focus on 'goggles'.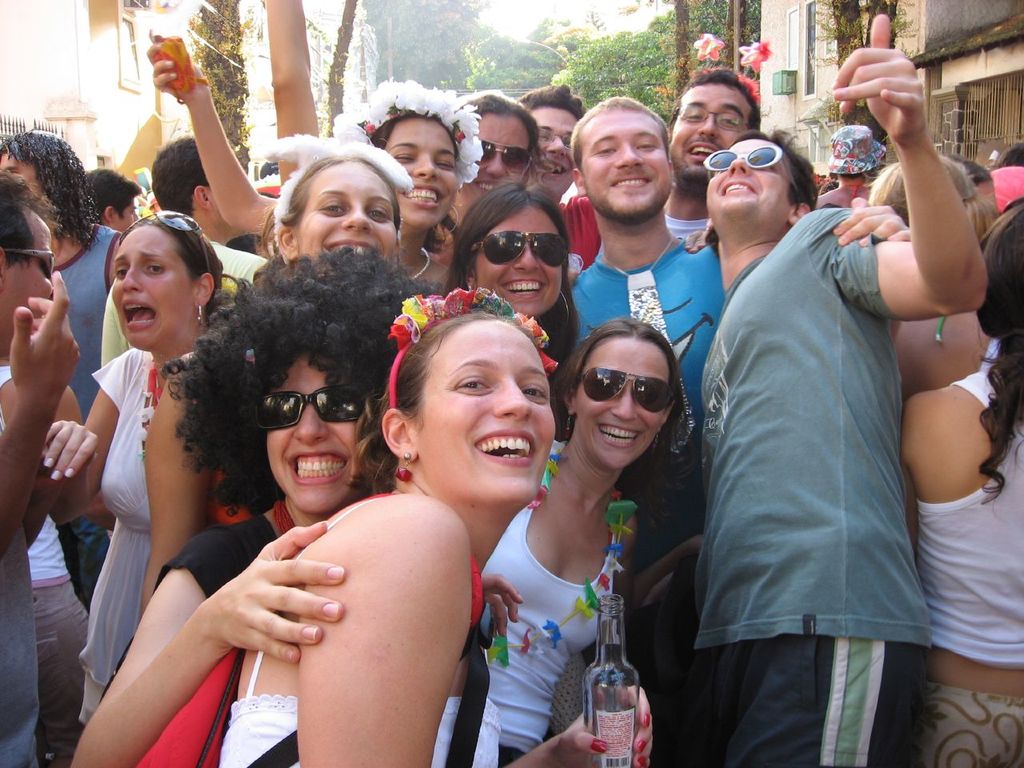
Focused at [left=115, top=211, right=210, bottom=271].
